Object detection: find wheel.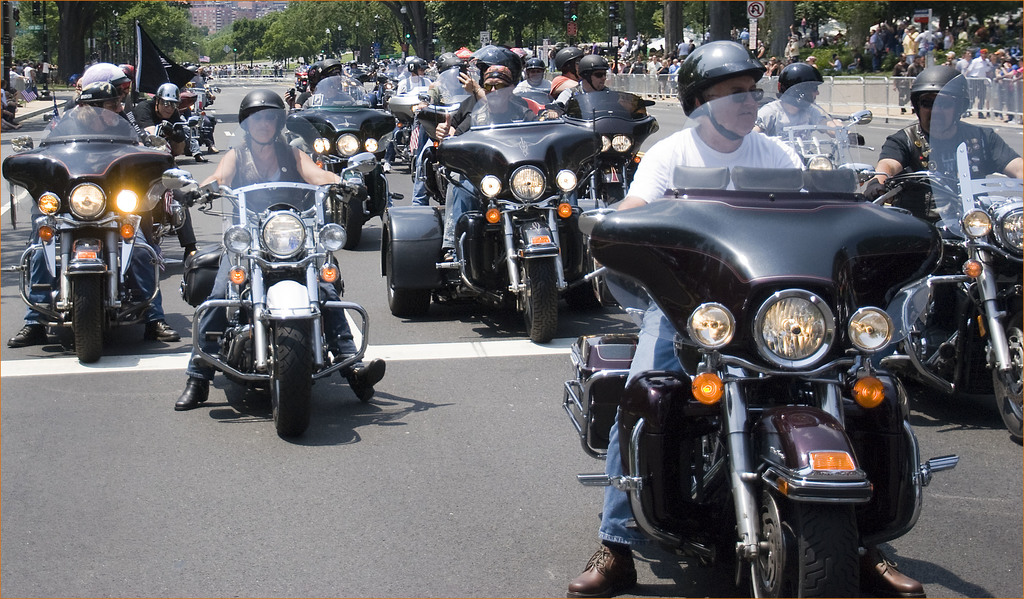
bbox(68, 267, 109, 368).
